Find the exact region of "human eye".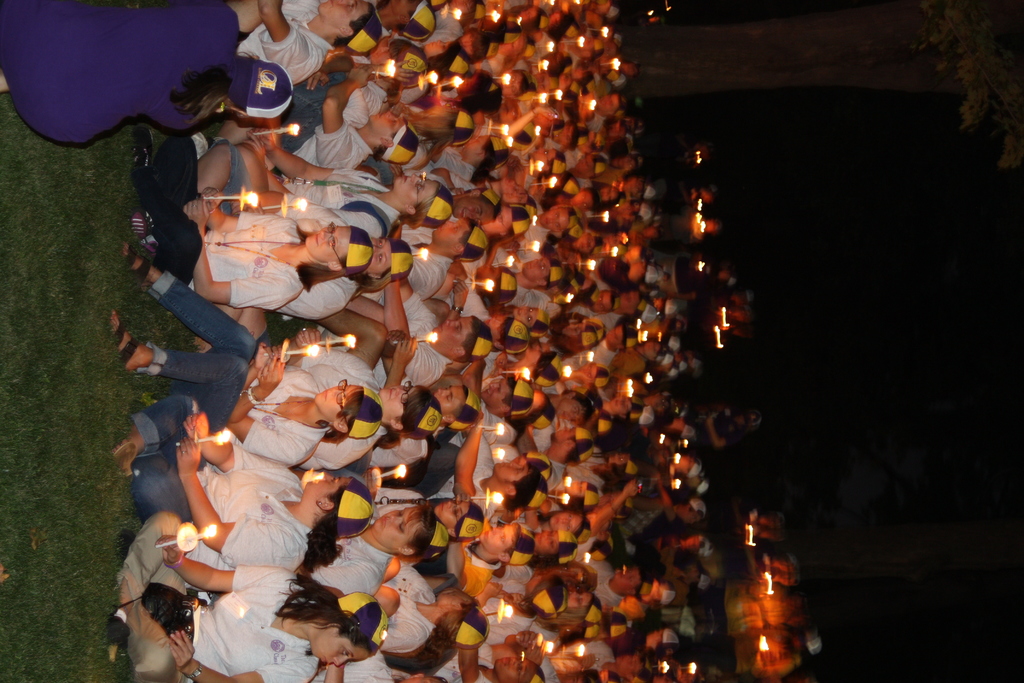
Exact region: 330:236:336:244.
